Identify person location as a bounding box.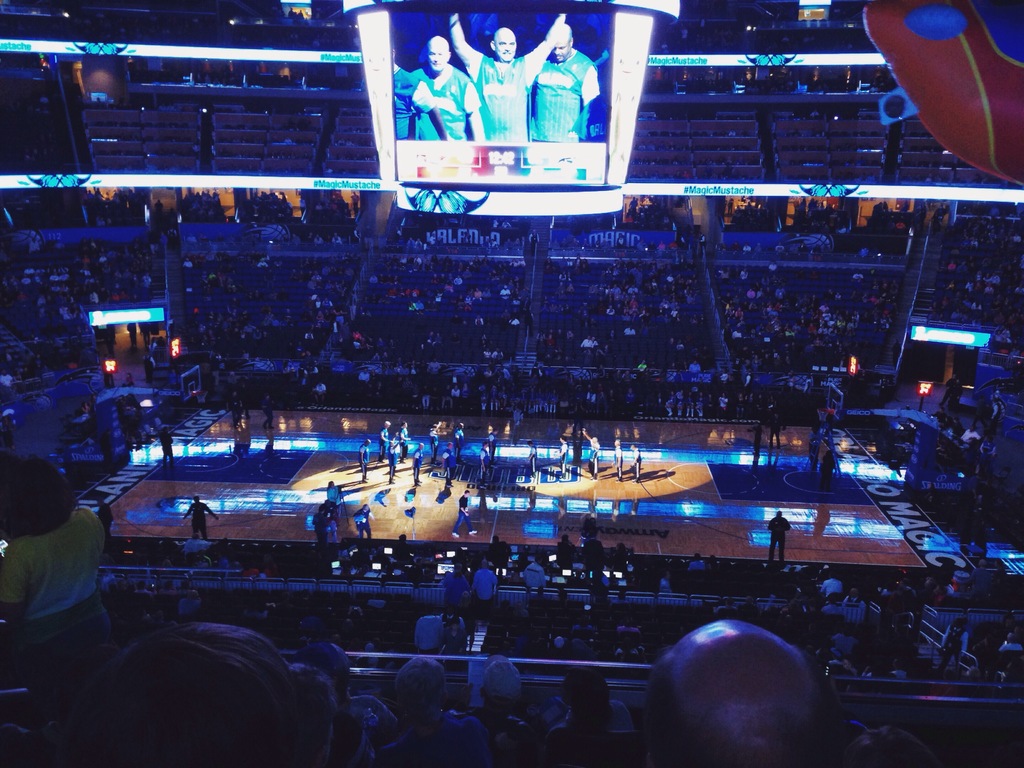
<bbox>525, 438, 538, 483</bbox>.
